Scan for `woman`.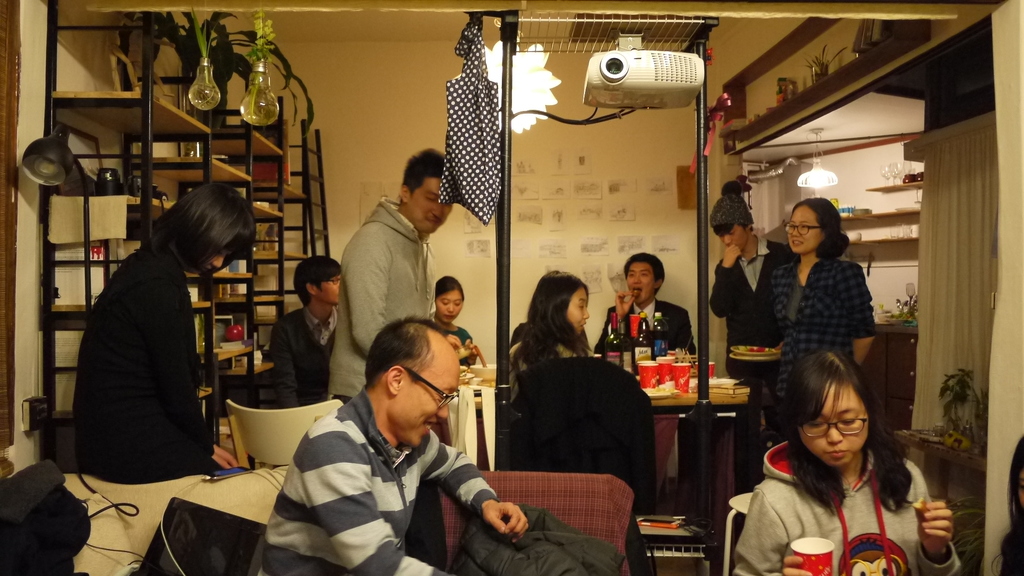
Scan result: 737/314/930/575.
